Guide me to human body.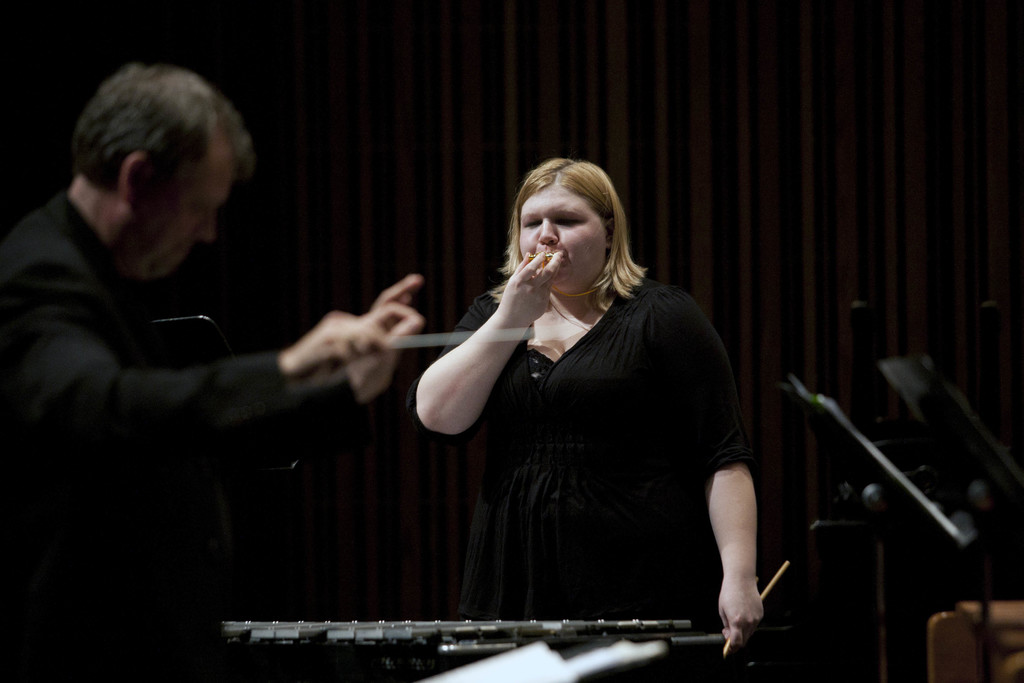
Guidance: 323, 170, 773, 654.
